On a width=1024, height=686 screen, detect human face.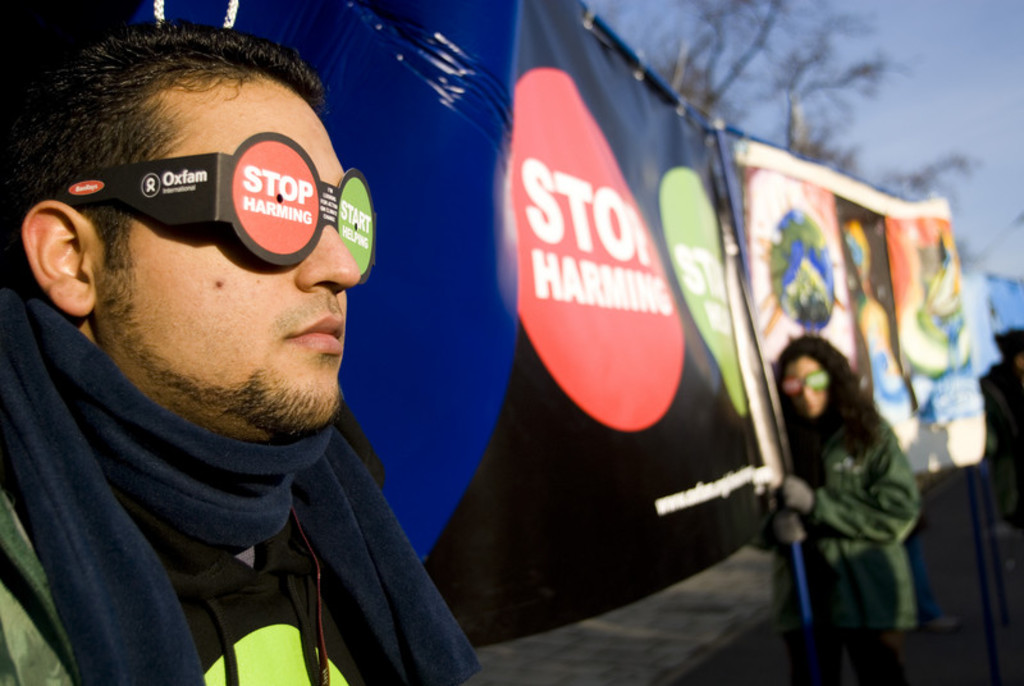
[left=97, top=88, right=365, bottom=435].
